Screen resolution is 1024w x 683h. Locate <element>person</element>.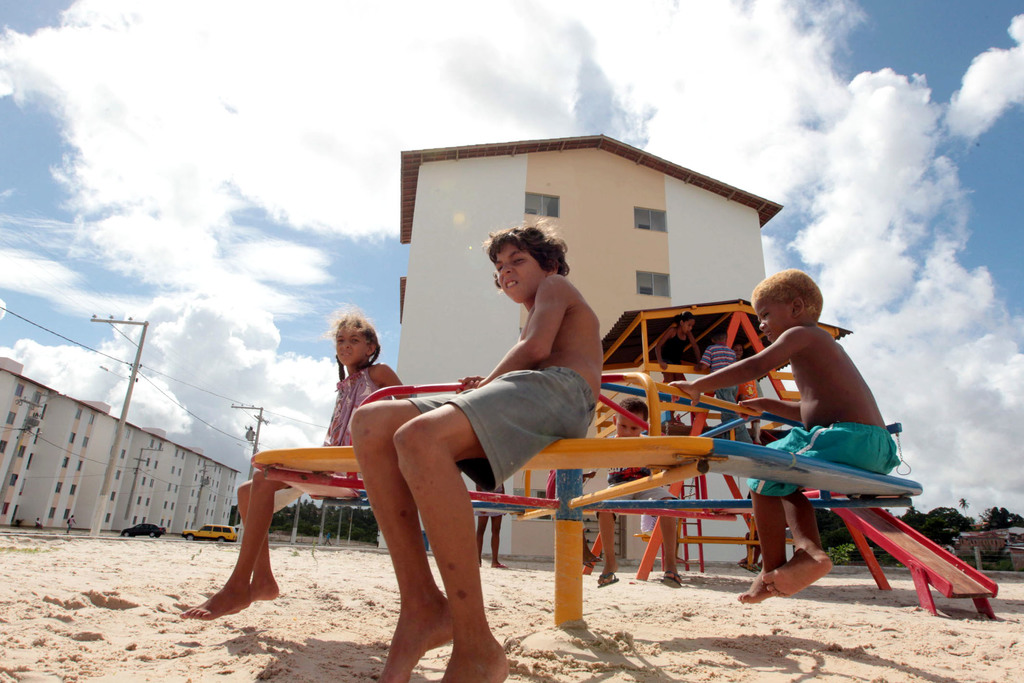
[655, 318, 693, 436].
